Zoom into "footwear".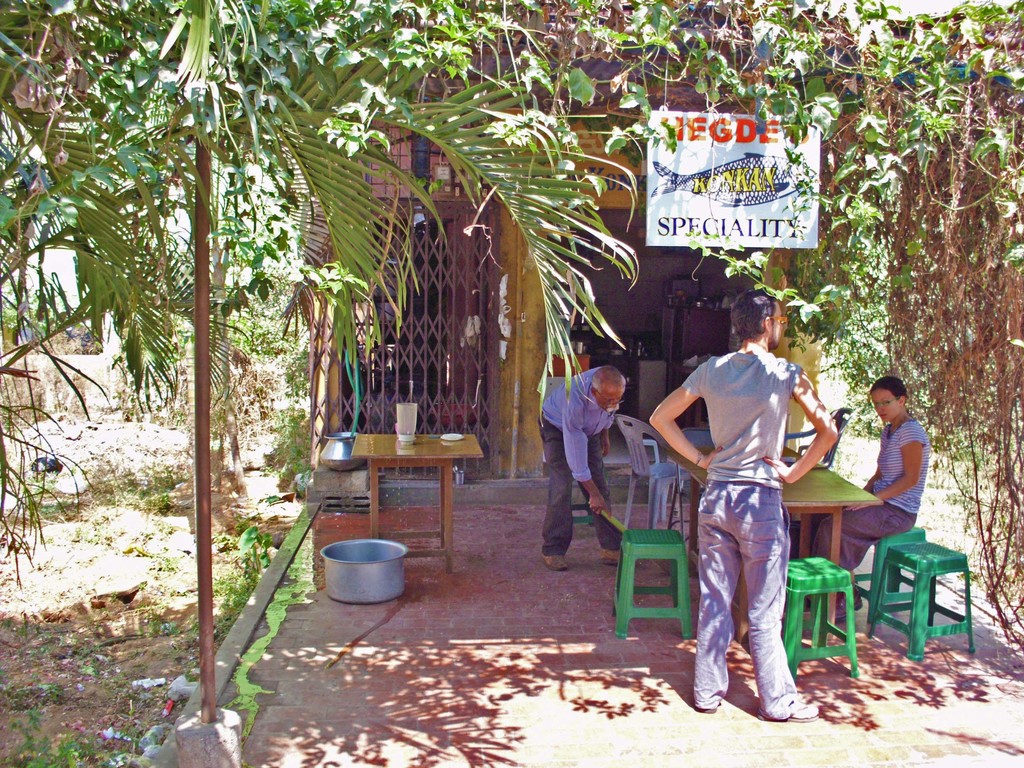
Zoom target: pyautogui.locateOnScreen(602, 545, 644, 566).
